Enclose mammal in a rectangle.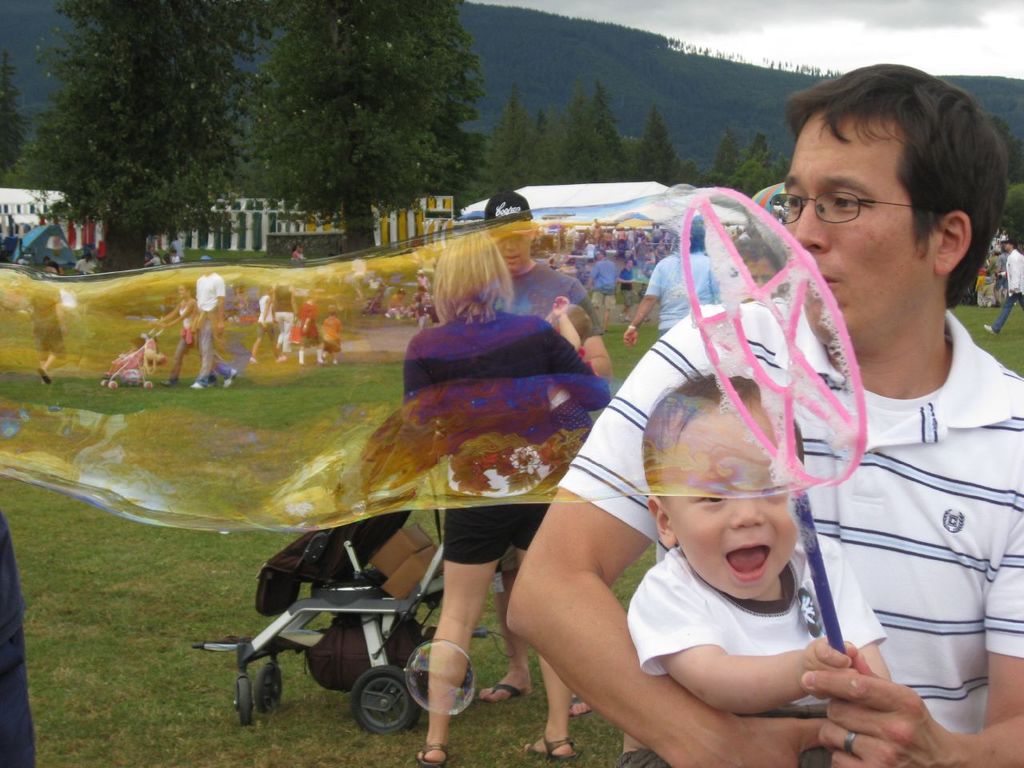
274, 271, 299, 351.
